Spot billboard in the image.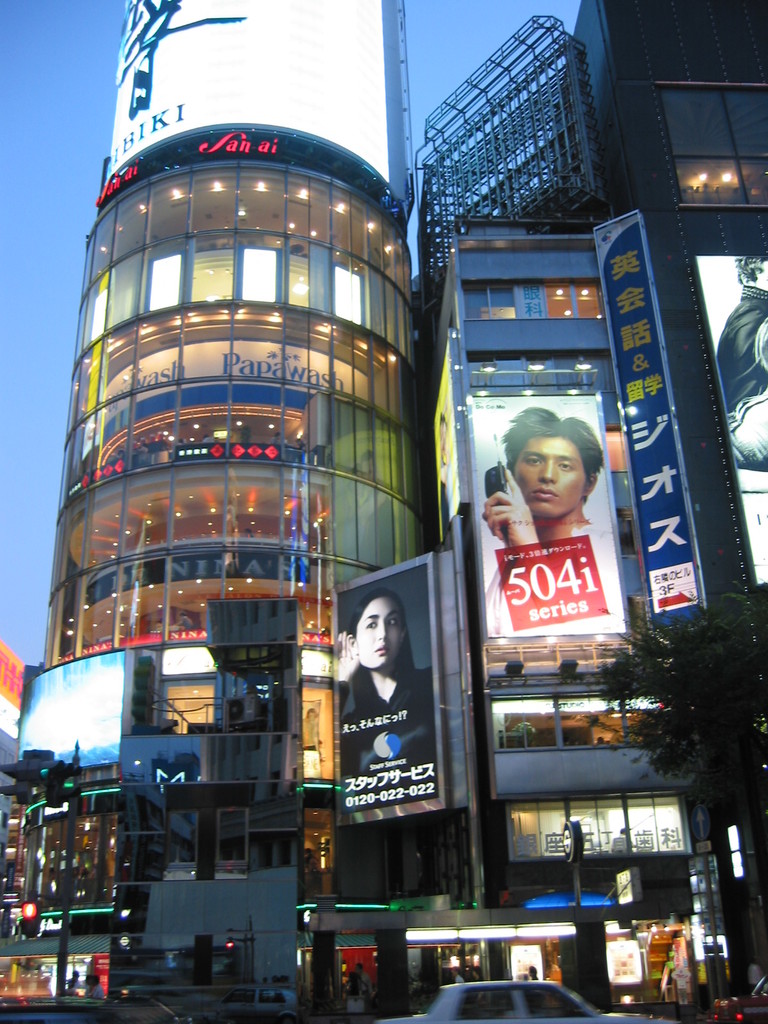
billboard found at (332, 554, 432, 820).
